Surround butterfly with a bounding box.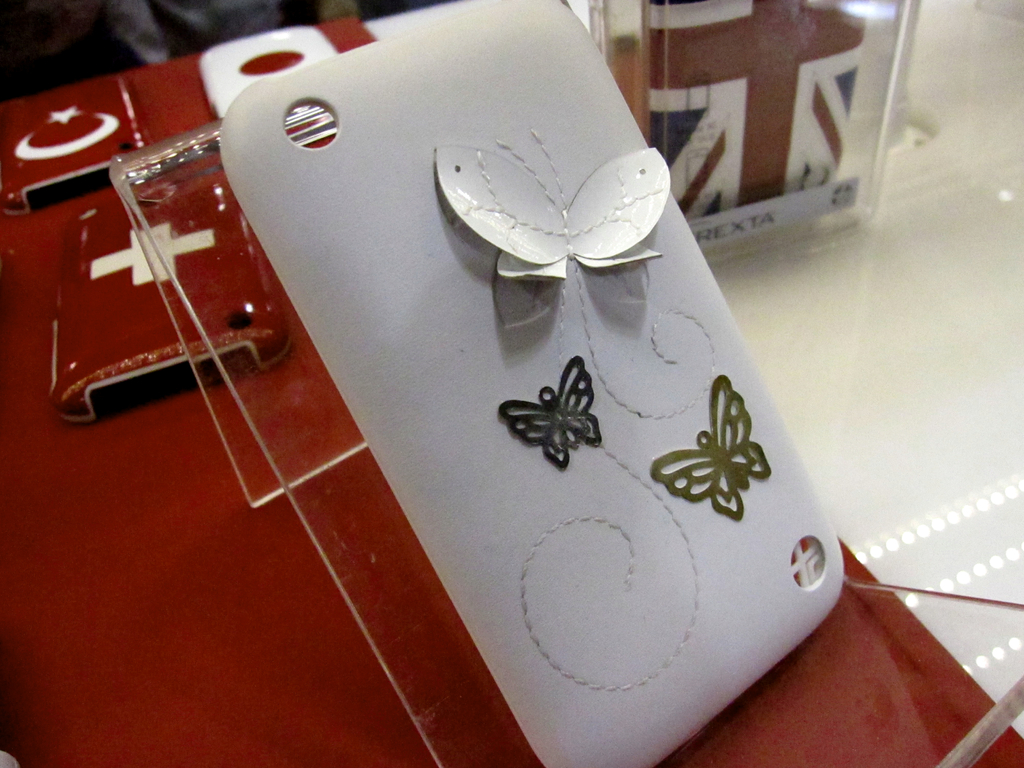
650 369 772 522.
